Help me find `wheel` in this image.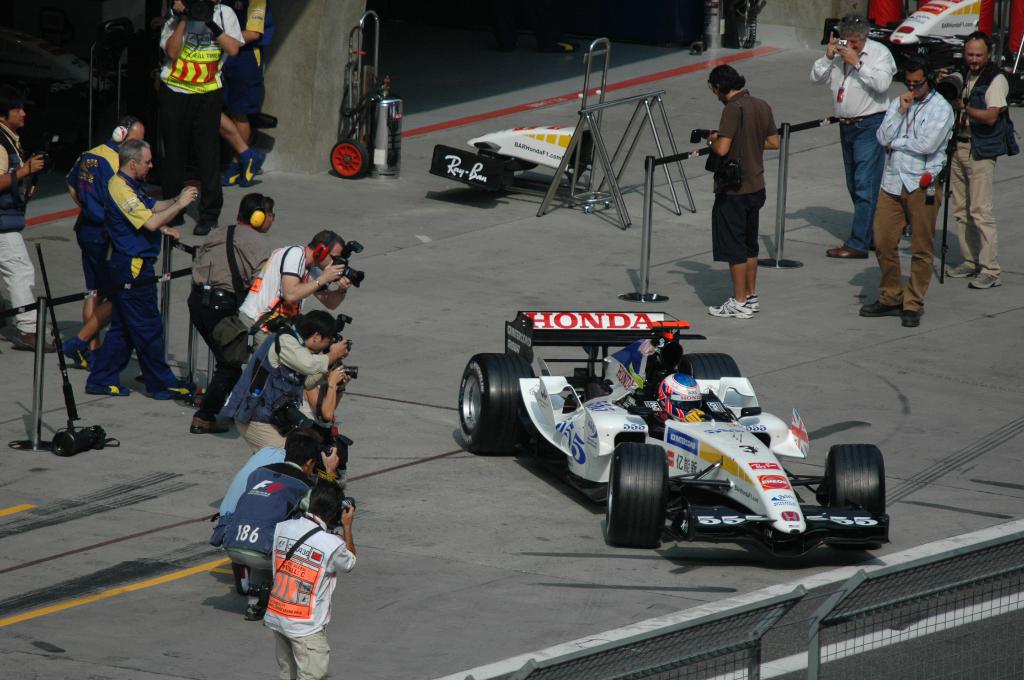
Found it: 831:446:883:546.
